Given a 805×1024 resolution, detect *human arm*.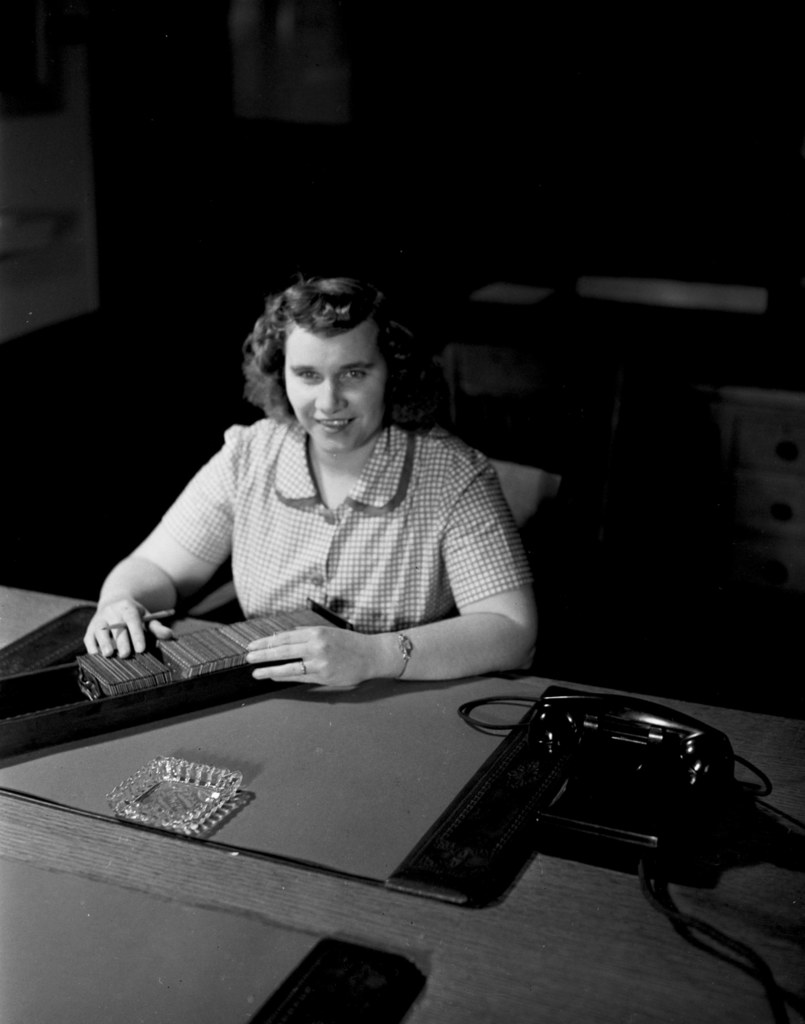
rect(240, 445, 551, 691).
